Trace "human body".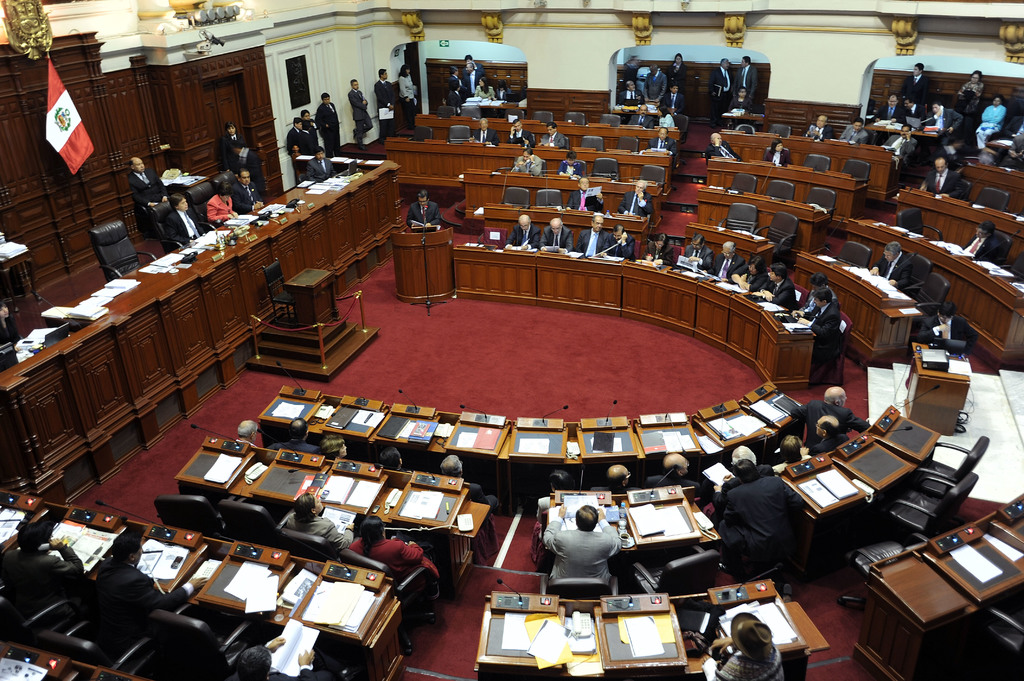
Traced to (x1=314, y1=101, x2=342, y2=157).
